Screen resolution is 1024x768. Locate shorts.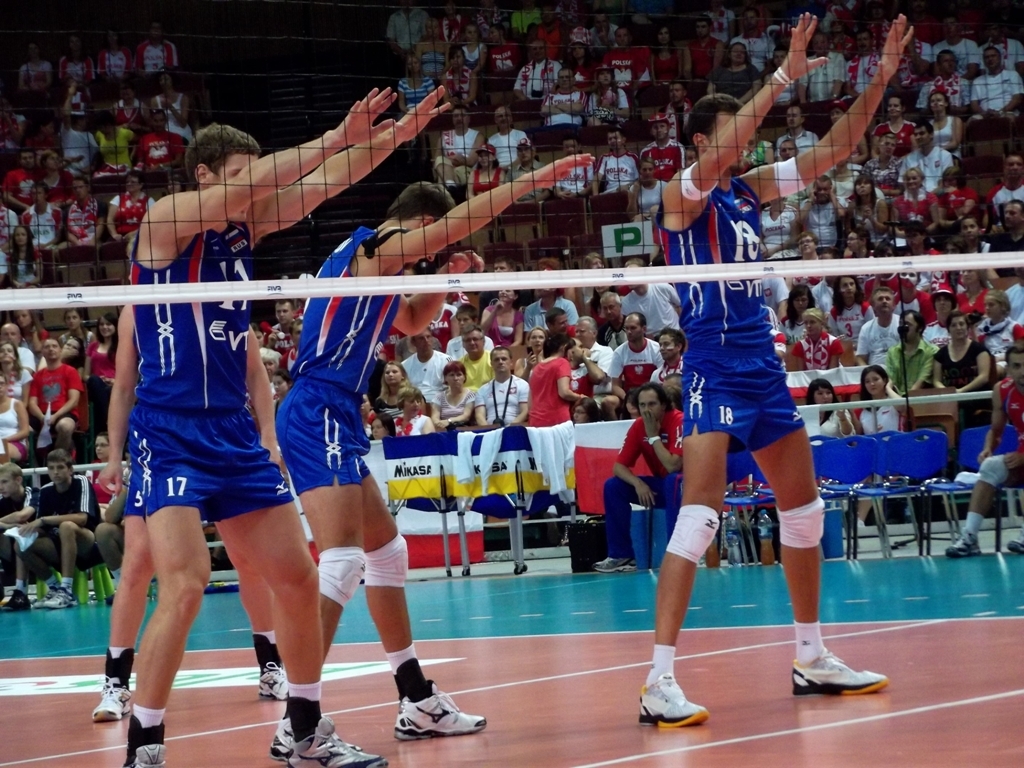
[125,460,144,524].
